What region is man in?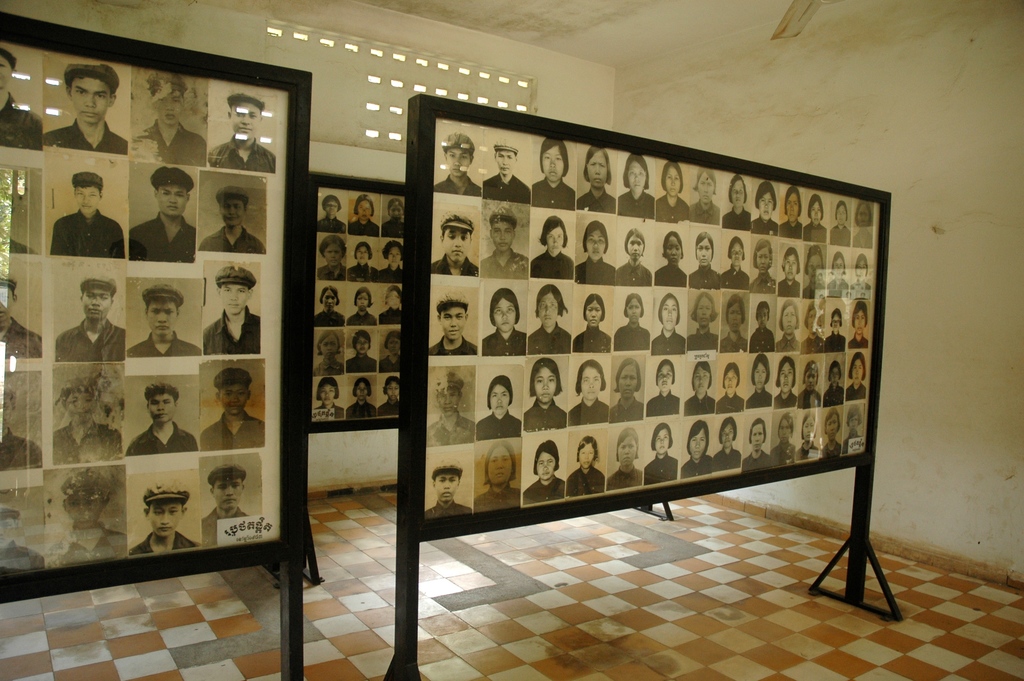
Rect(431, 132, 483, 197).
